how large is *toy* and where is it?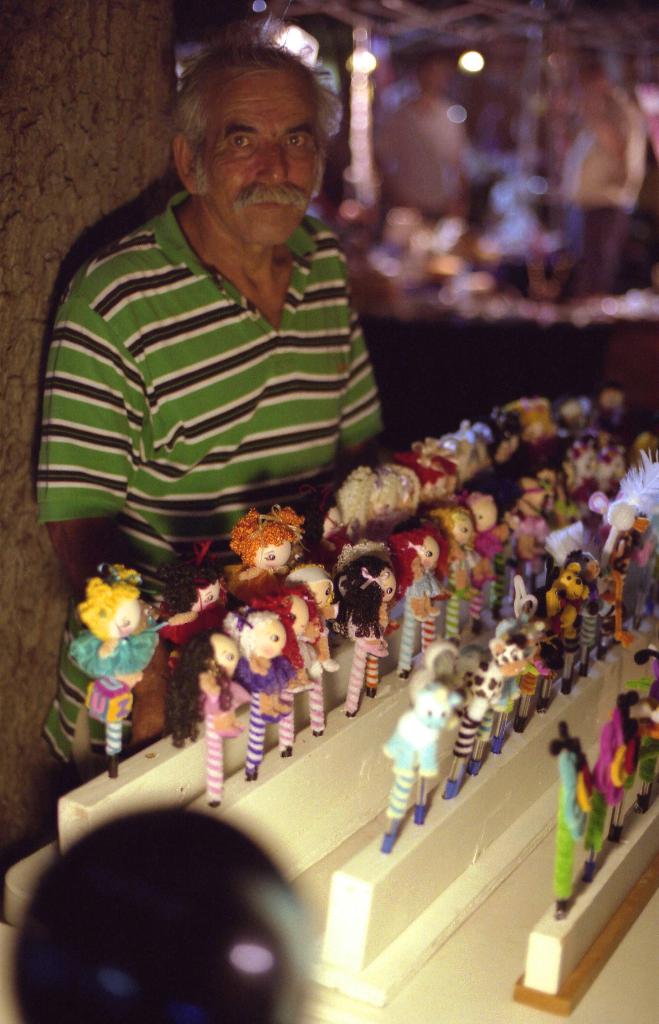
Bounding box: bbox(168, 617, 231, 804).
